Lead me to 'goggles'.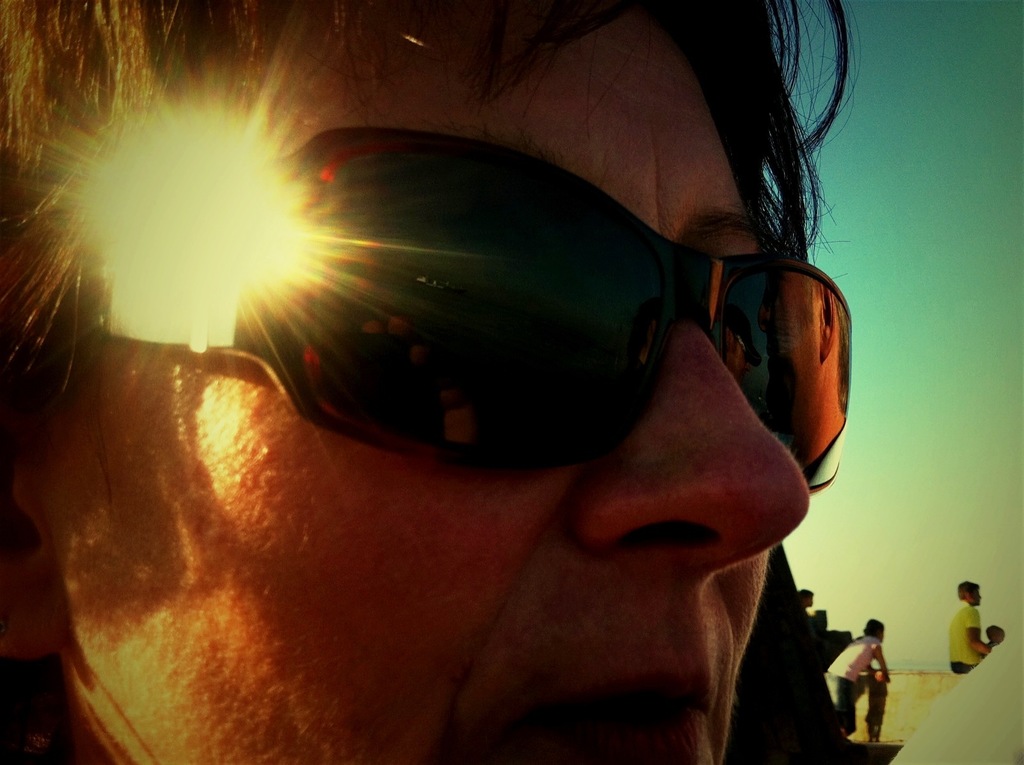
Lead to bbox=(68, 118, 850, 500).
